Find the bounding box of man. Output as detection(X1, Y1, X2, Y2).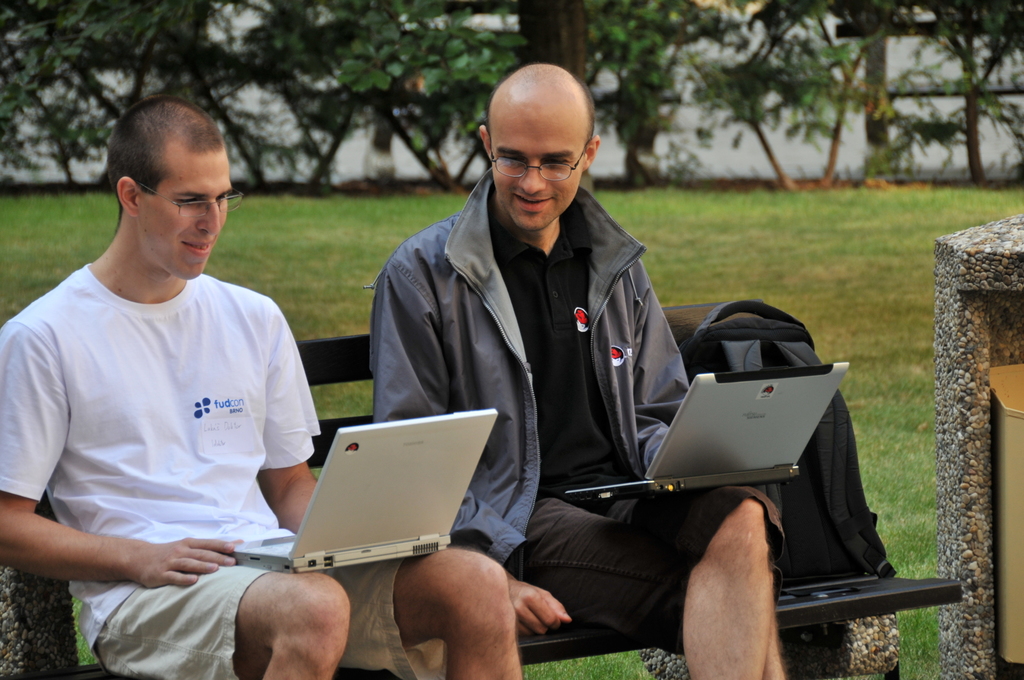
detection(0, 93, 530, 679).
